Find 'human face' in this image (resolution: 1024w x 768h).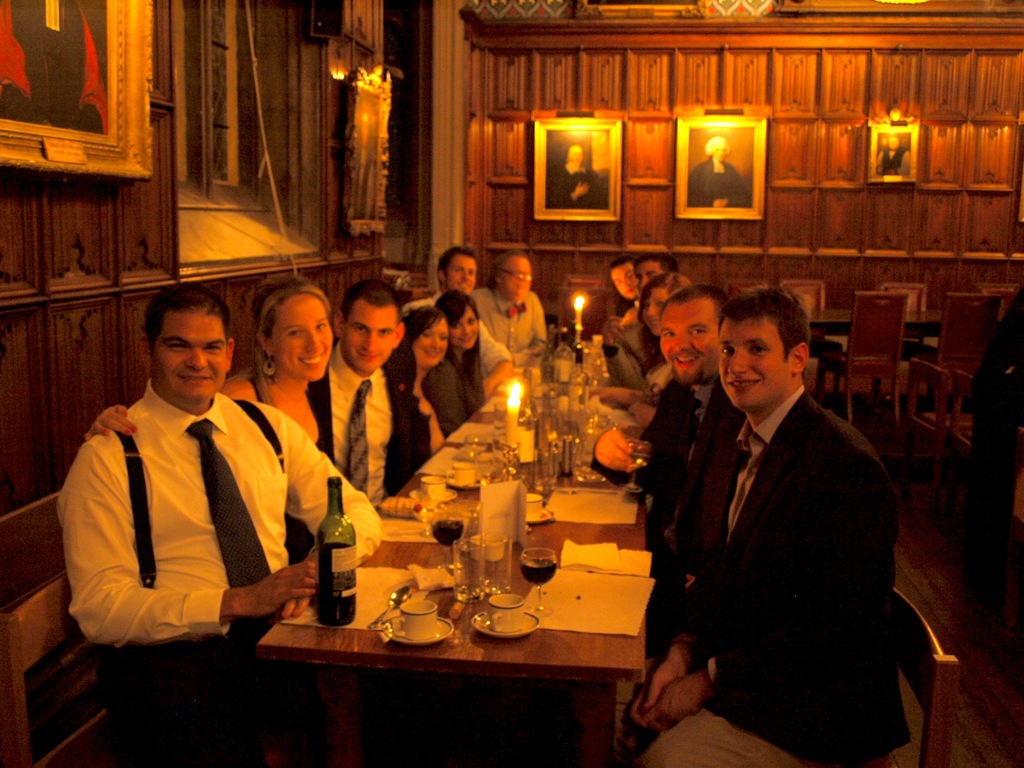
detection(346, 311, 399, 371).
